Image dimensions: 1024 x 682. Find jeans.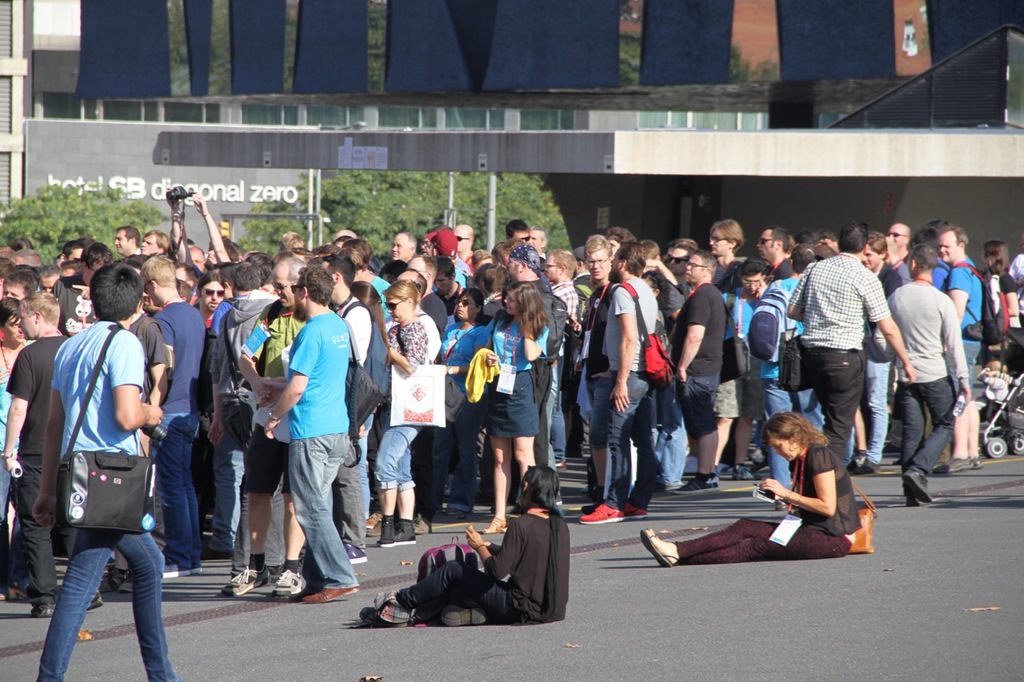
BBox(37, 524, 161, 675).
